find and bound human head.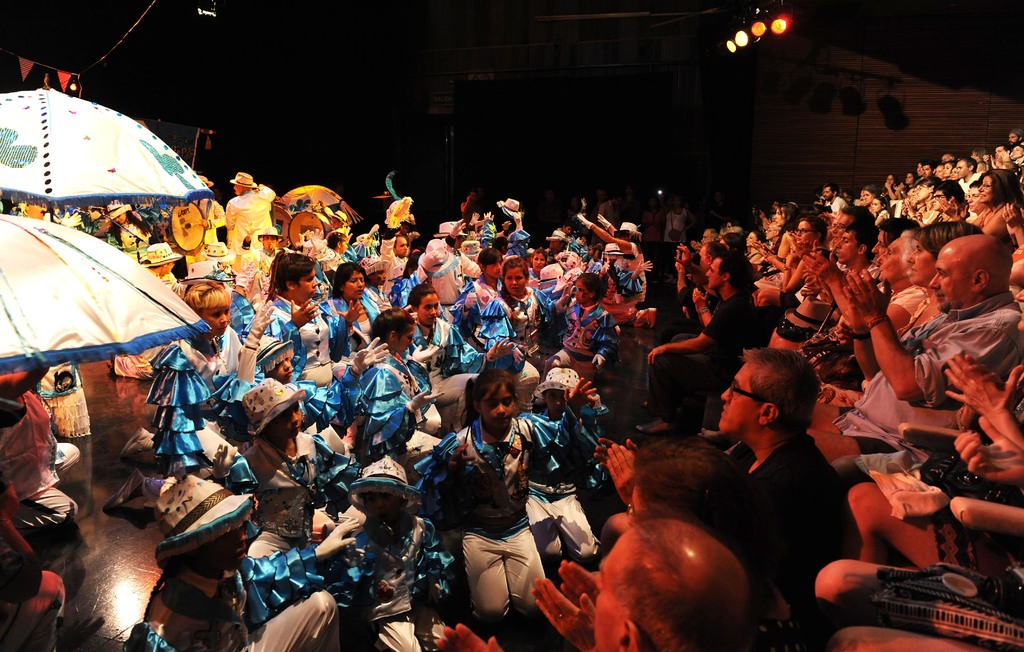
Bound: (left=103, top=202, right=138, bottom=224).
